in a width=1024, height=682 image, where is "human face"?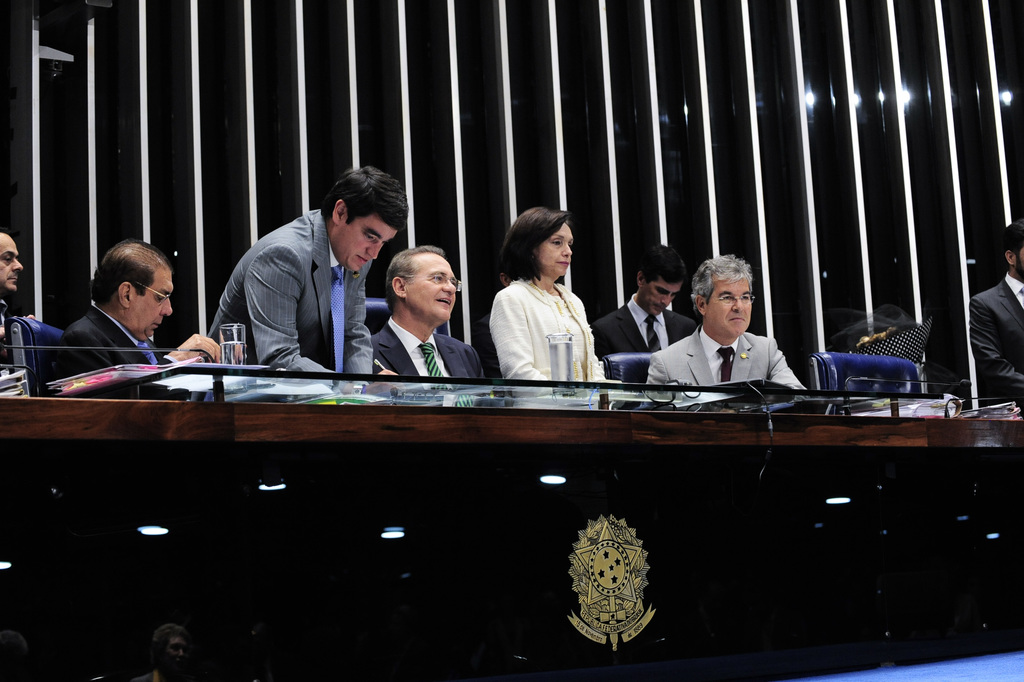
[left=639, top=279, right=684, bottom=319].
